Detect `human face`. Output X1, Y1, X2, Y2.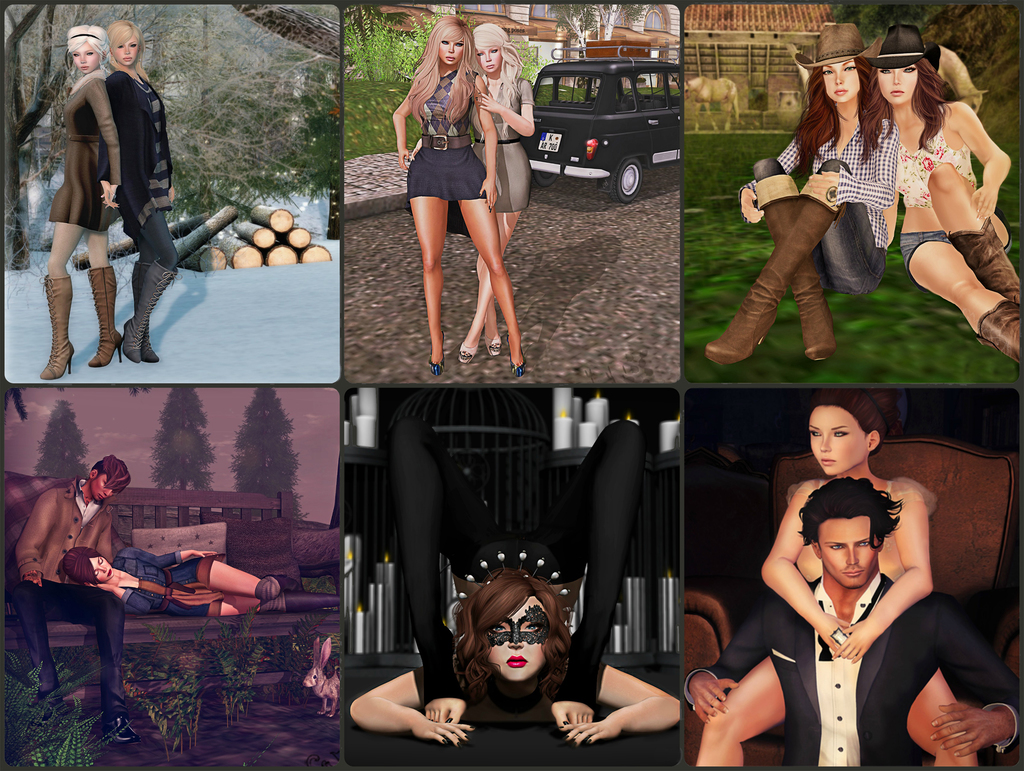
811, 403, 863, 473.
